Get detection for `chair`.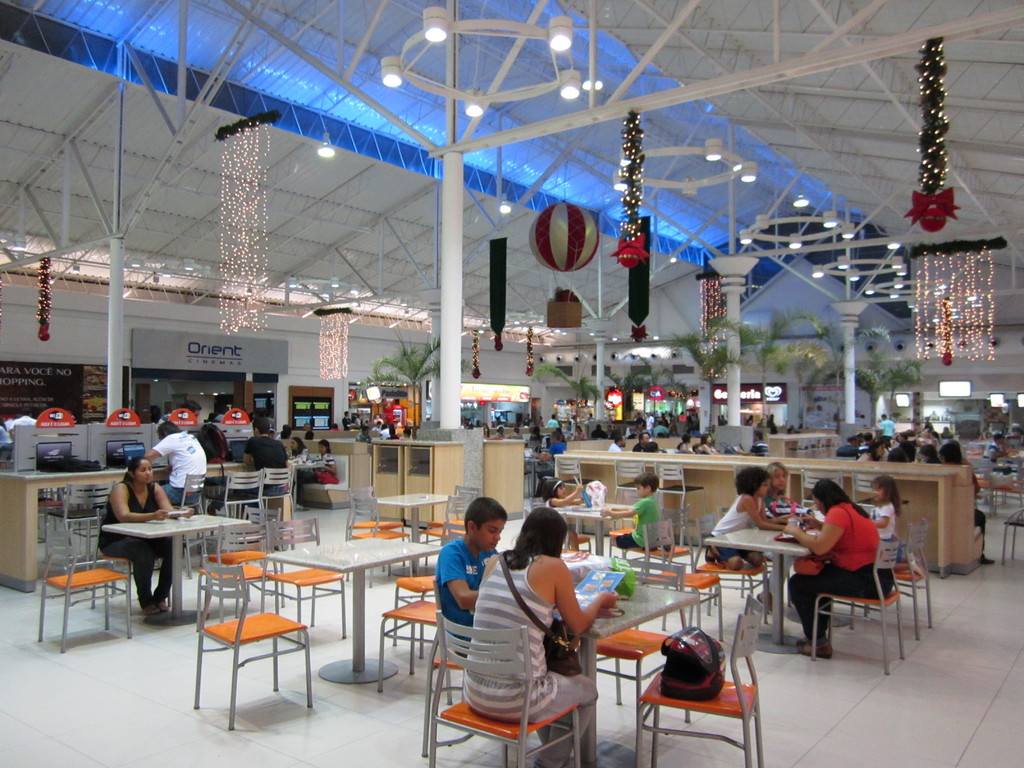
Detection: pyautogui.locateOnScreen(372, 600, 465, 692).
